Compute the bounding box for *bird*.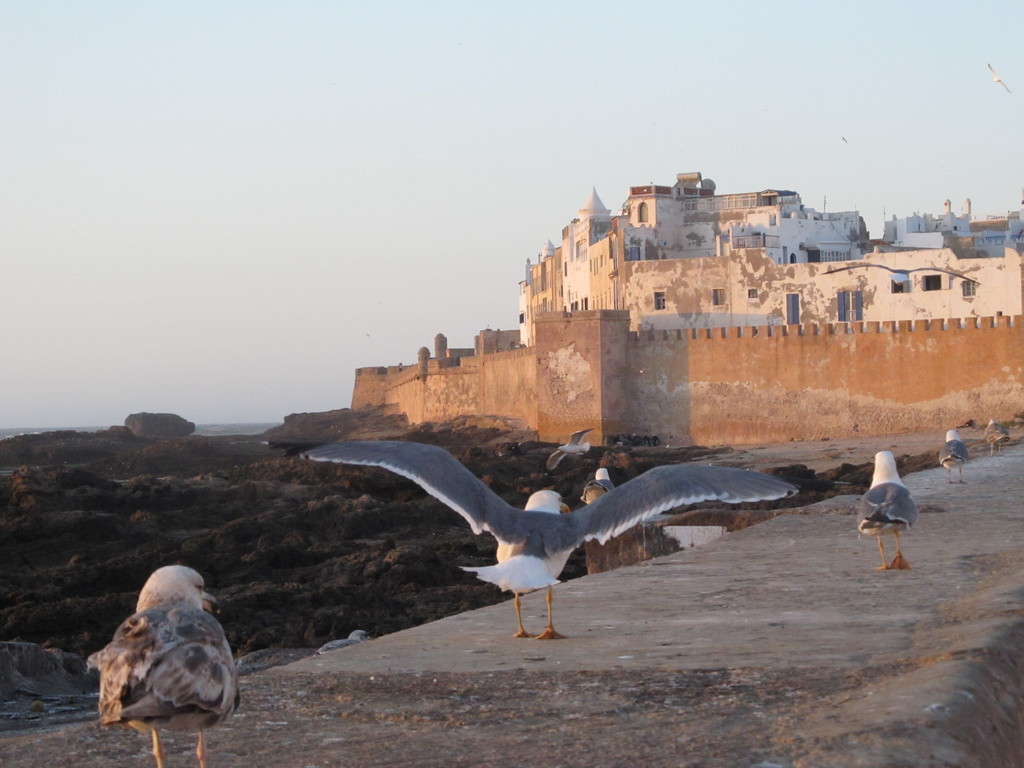
851/450/920/580.
